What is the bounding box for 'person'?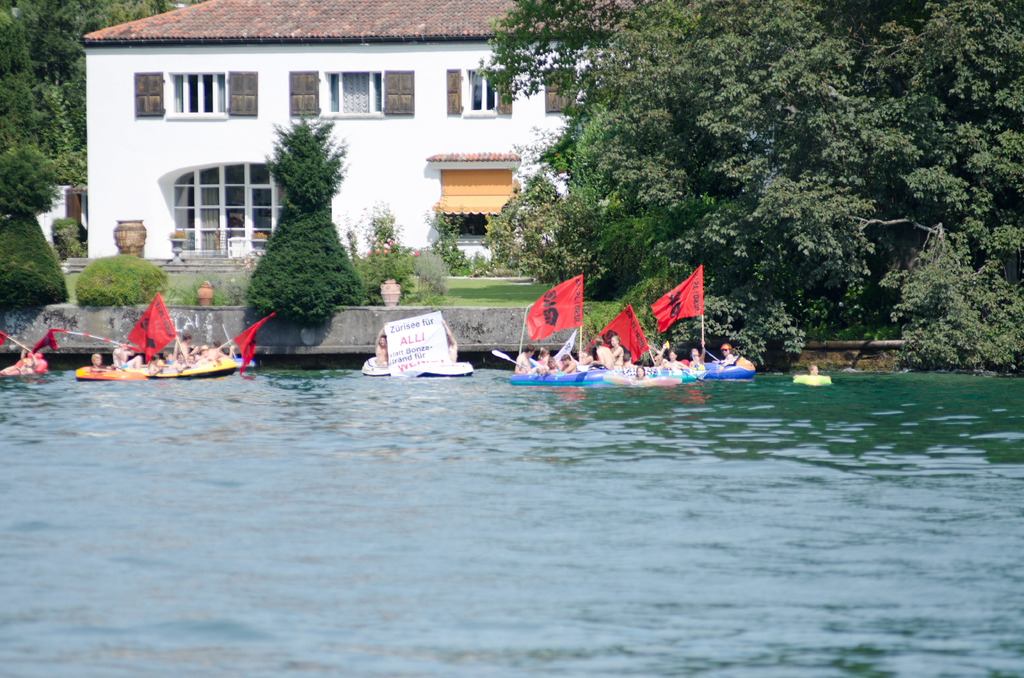
x1=610 y1=334 x2=623 y2=369.
